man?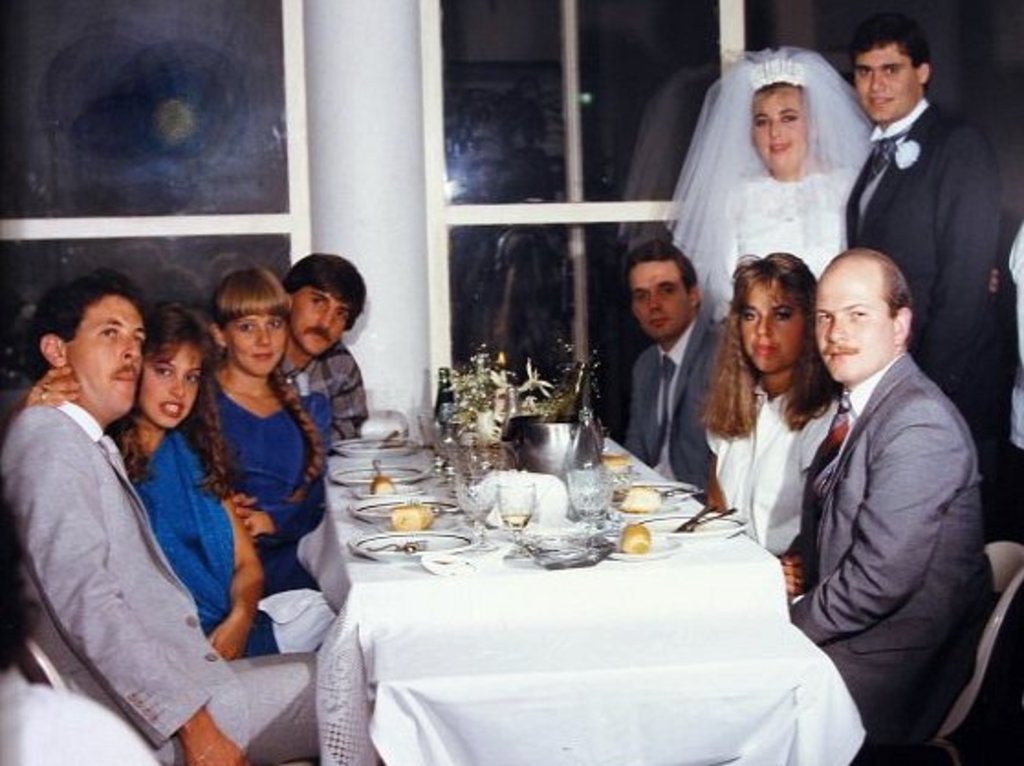
crop(841, 11, 1000, 456)
